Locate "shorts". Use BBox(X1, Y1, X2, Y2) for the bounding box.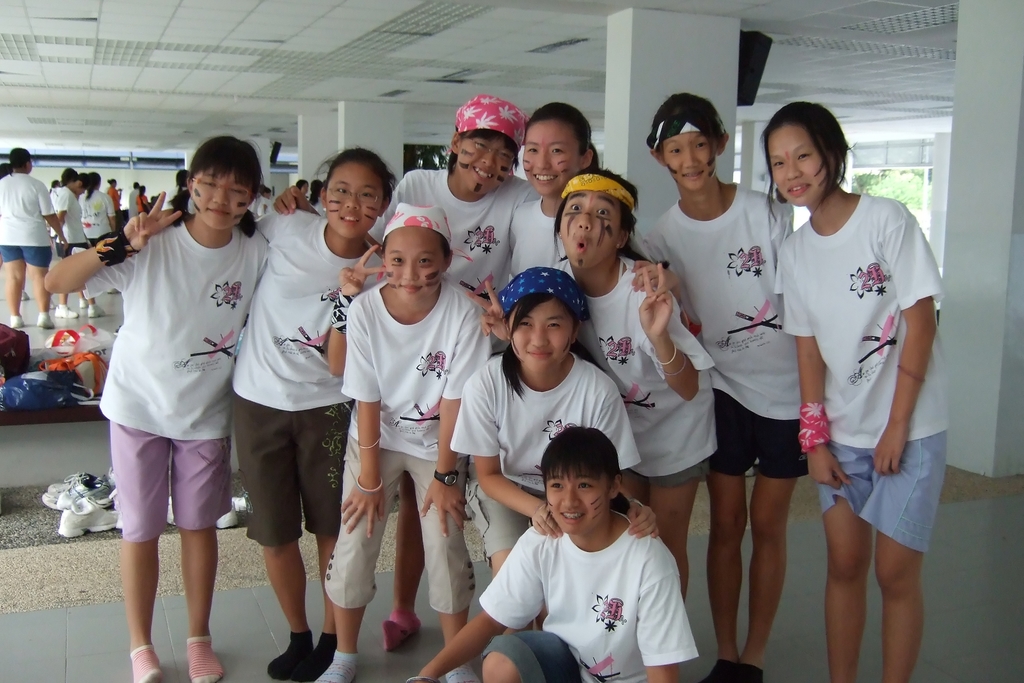
BBox(616, 461, 706, 504).
